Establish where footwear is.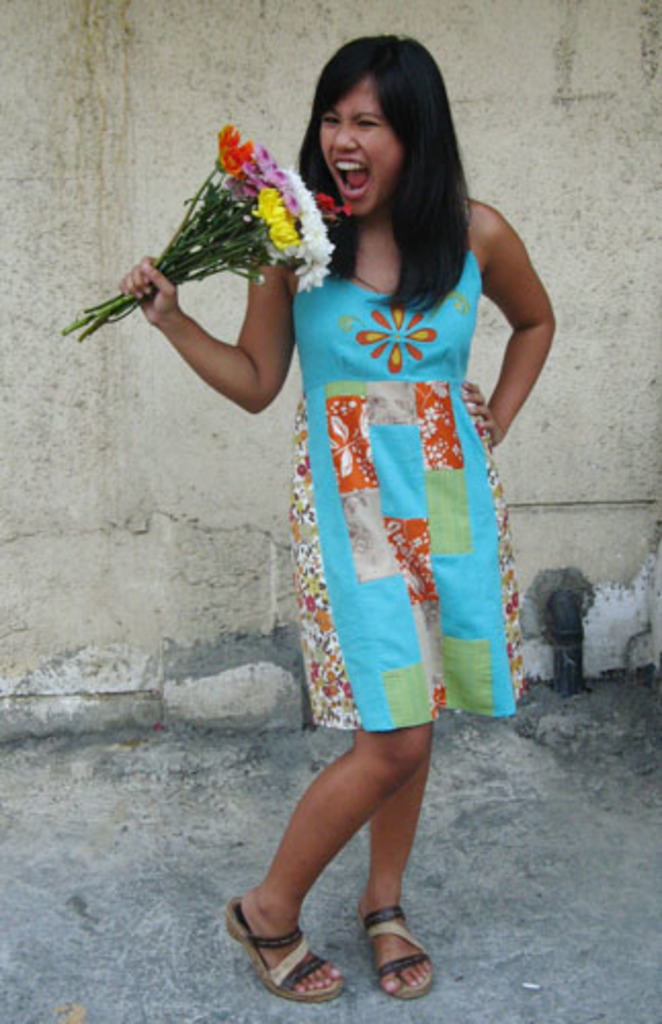
Established at <box>359,903,439,1006</box>.
